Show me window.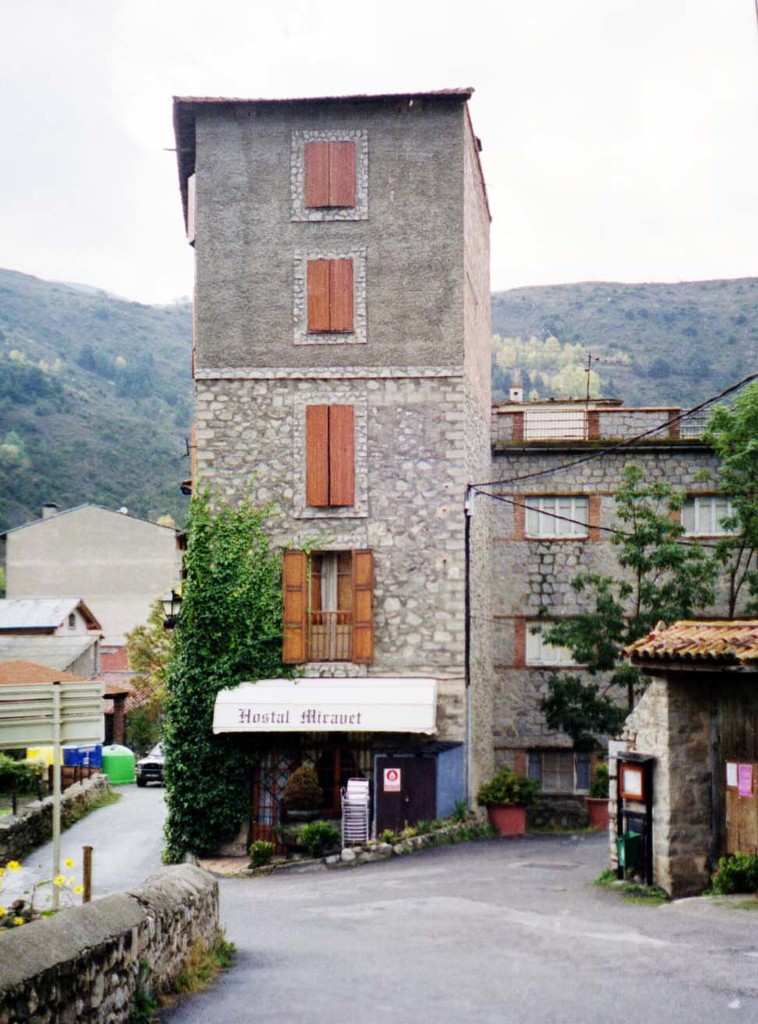
window is here: 511:615:618:670.
